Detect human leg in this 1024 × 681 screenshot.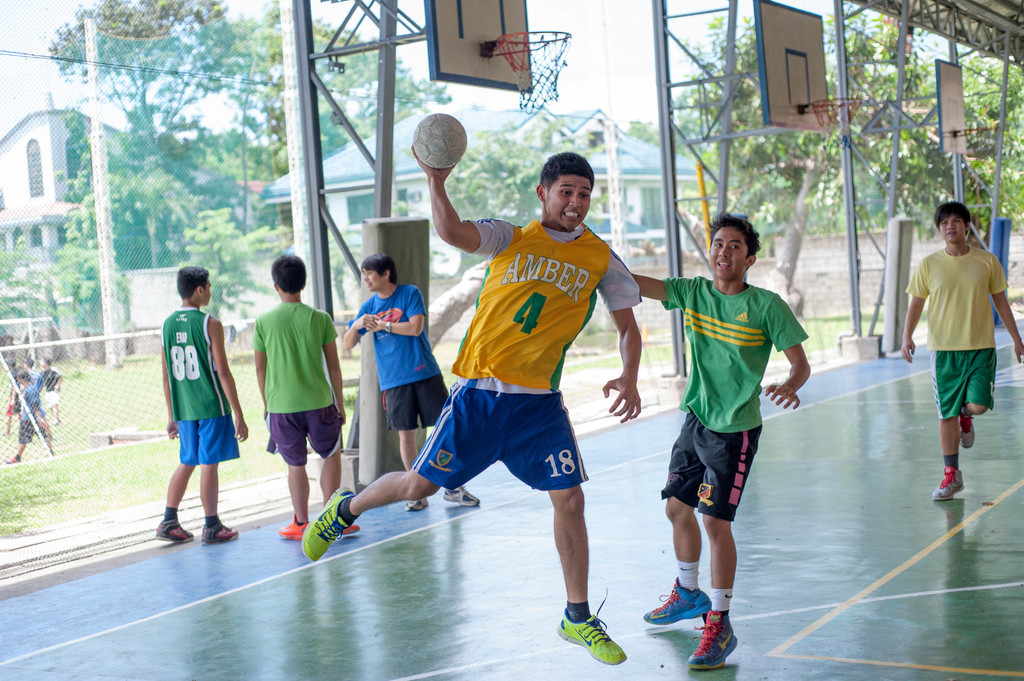
Detection: select_region(550, 489, 631, 673).
